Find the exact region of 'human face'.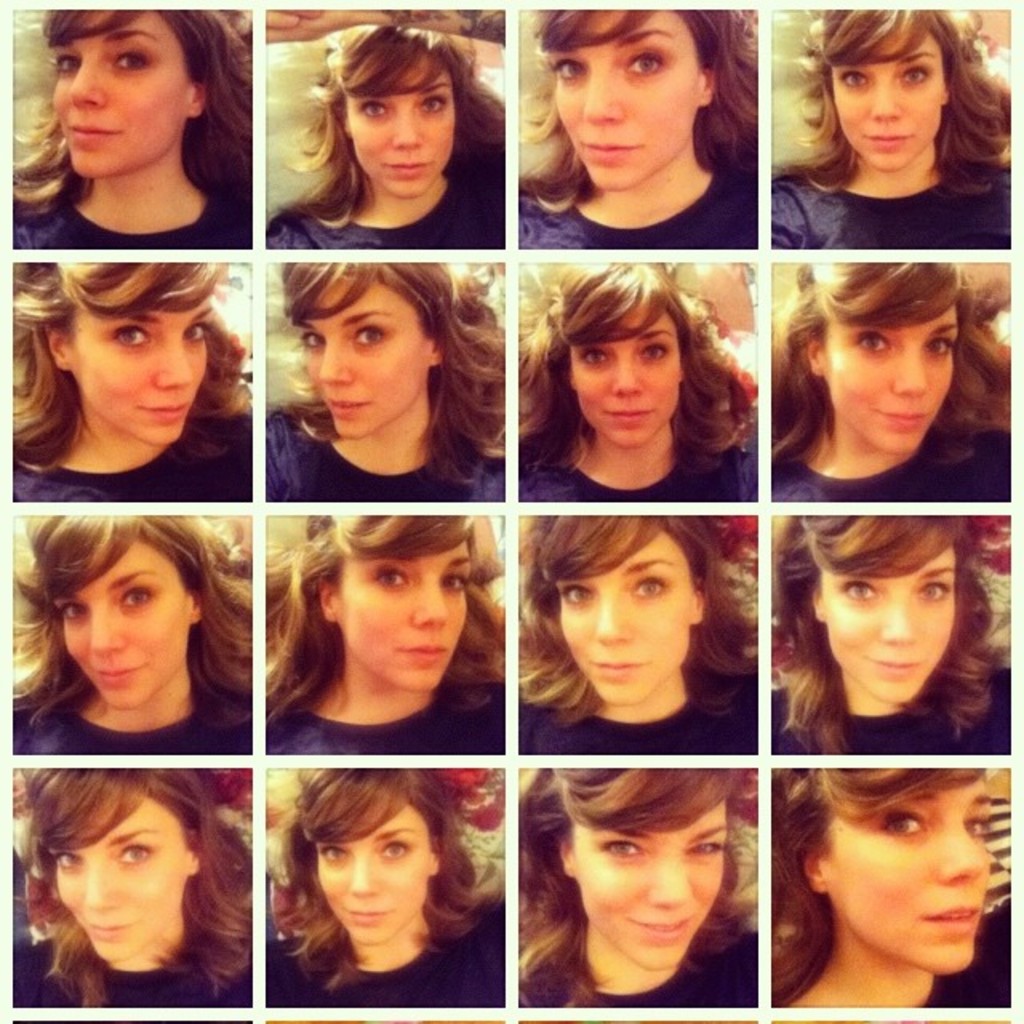
Exact region: [x1=349, y1=61, x2=454, y2=200].
